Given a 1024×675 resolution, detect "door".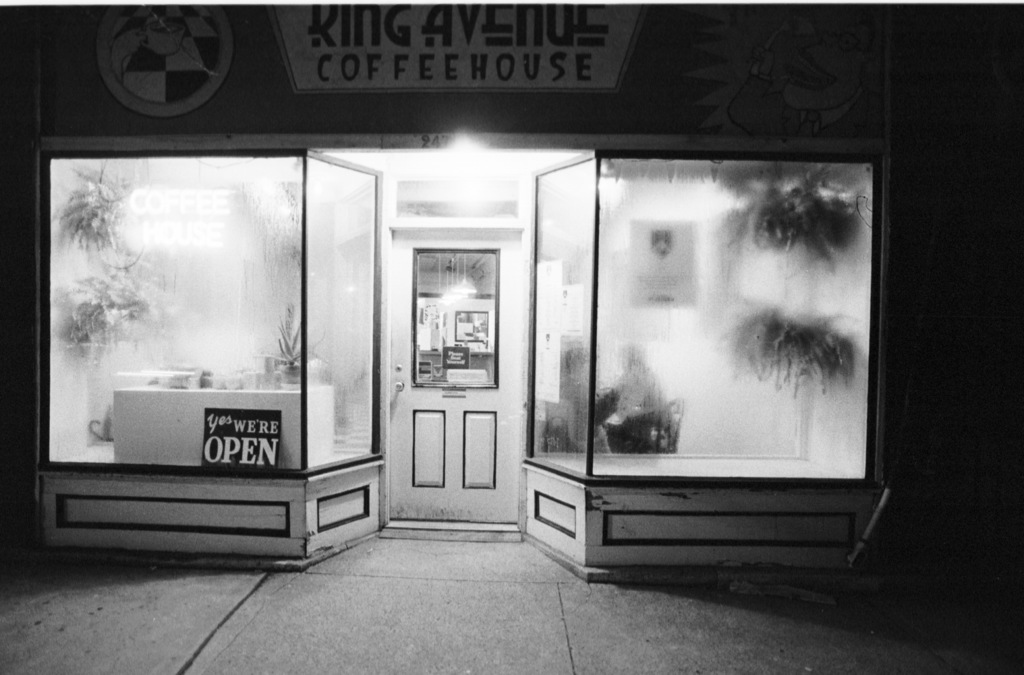
368:174:533:512.
